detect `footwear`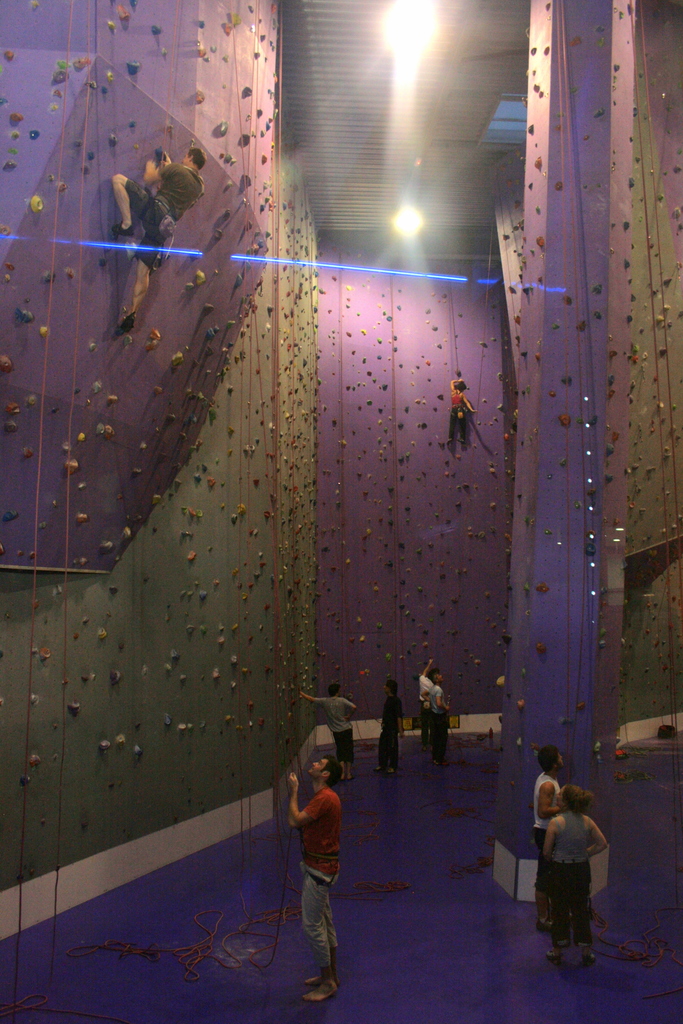
(581,951,595,965)
